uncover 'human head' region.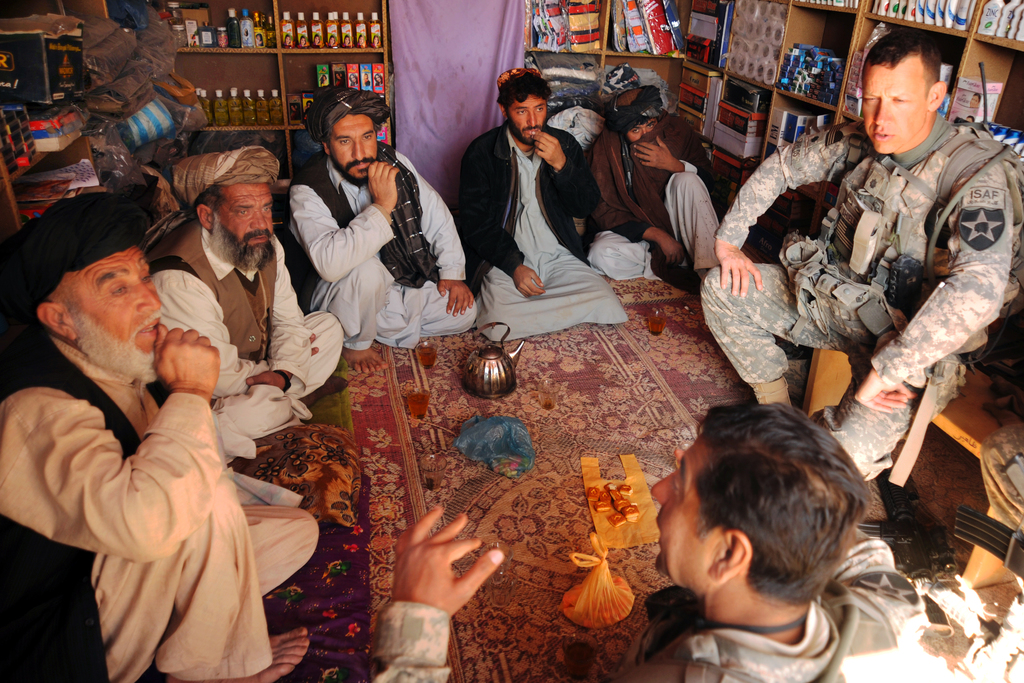
Uncovered: Rect(605, 89, 669, 144).
